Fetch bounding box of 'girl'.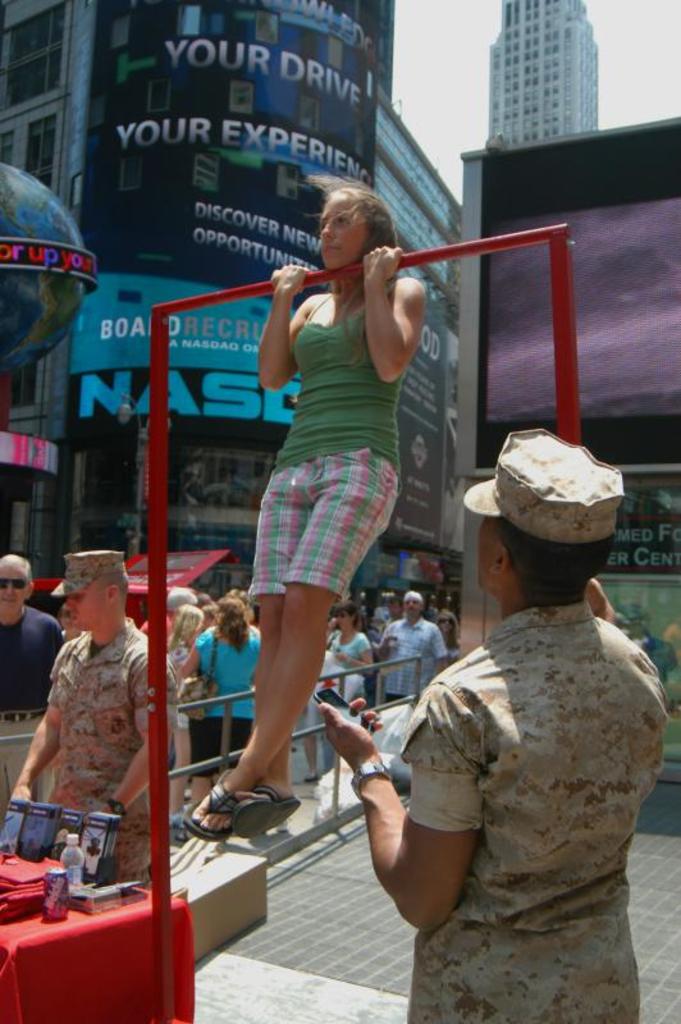
Bbox: box=[180, 186, 422, 842].
